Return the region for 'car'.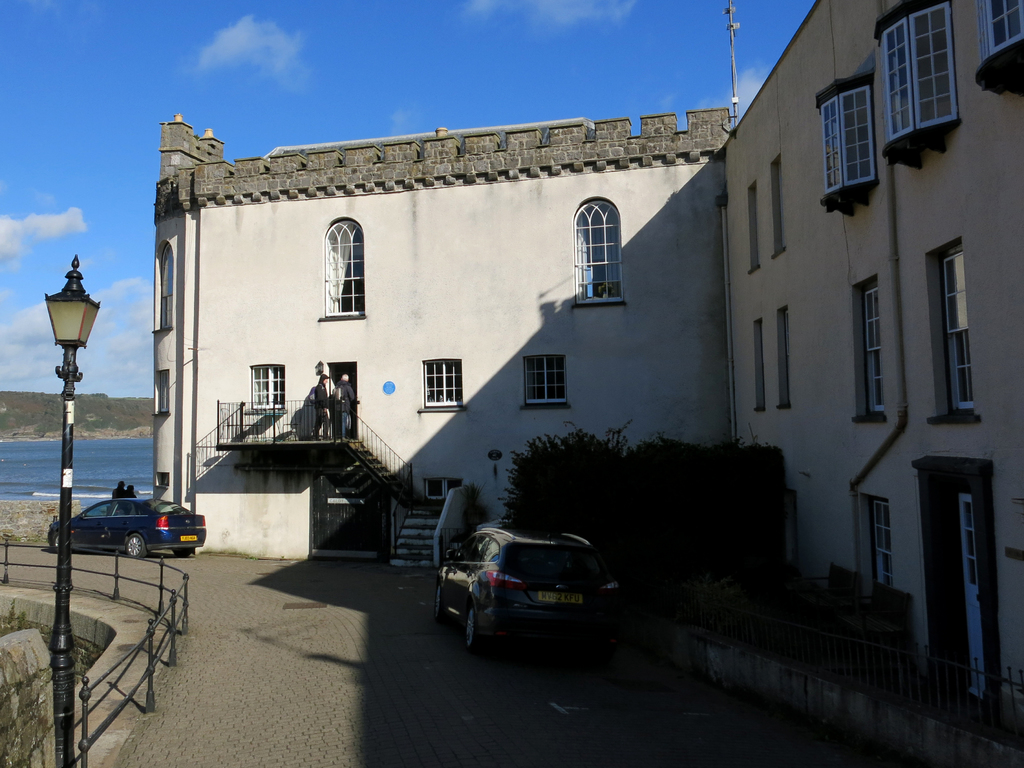
<bbox>433, 524, 620, 656</bbox>.
